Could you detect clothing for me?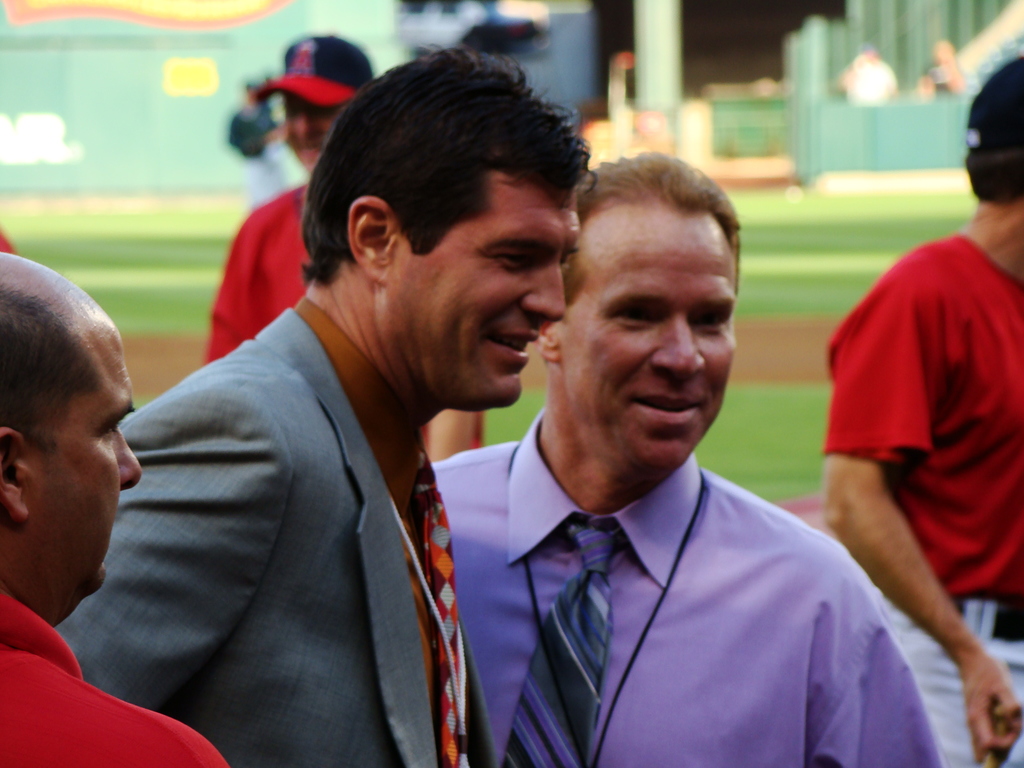
Detection result: bbox=(823, 225, 1023, 767).
